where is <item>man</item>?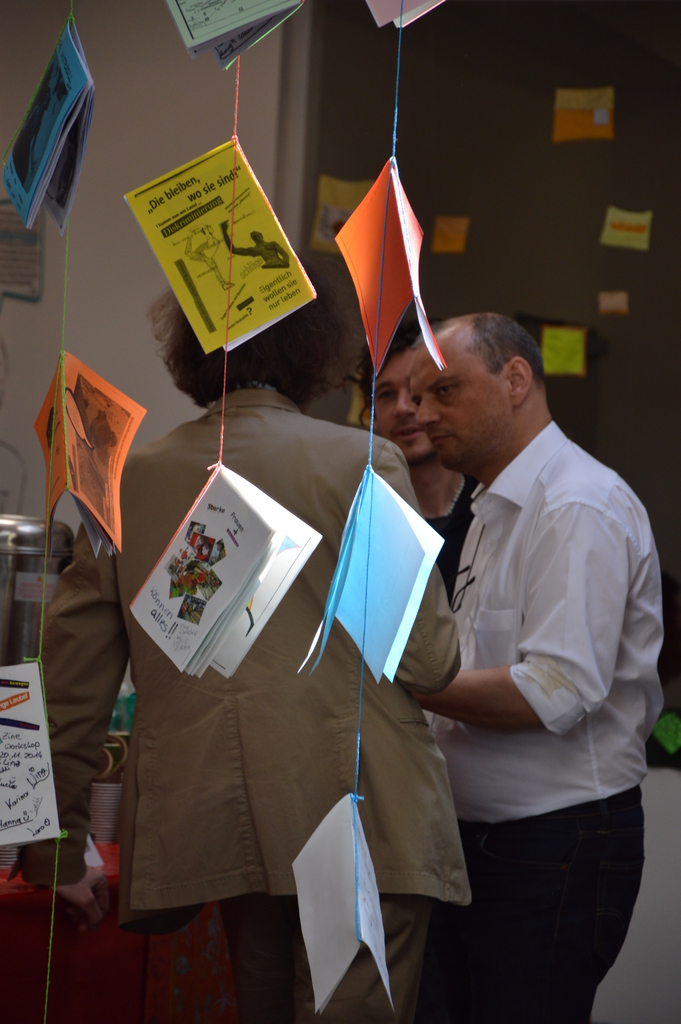
x1=346, y1=312, x2=472, y2=584.
